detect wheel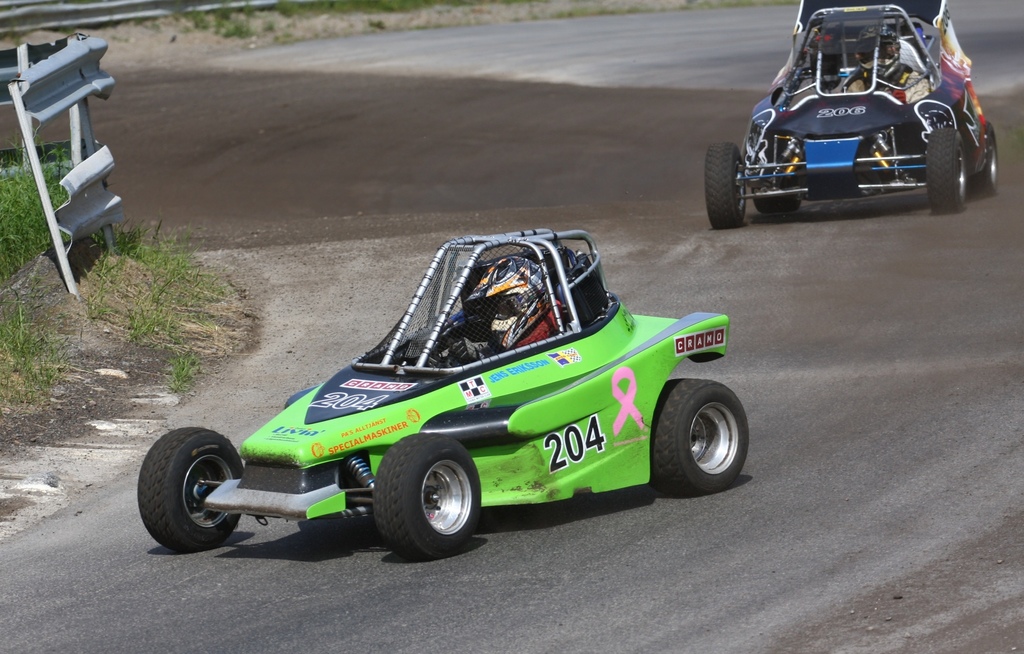
(757,190,806,212)
